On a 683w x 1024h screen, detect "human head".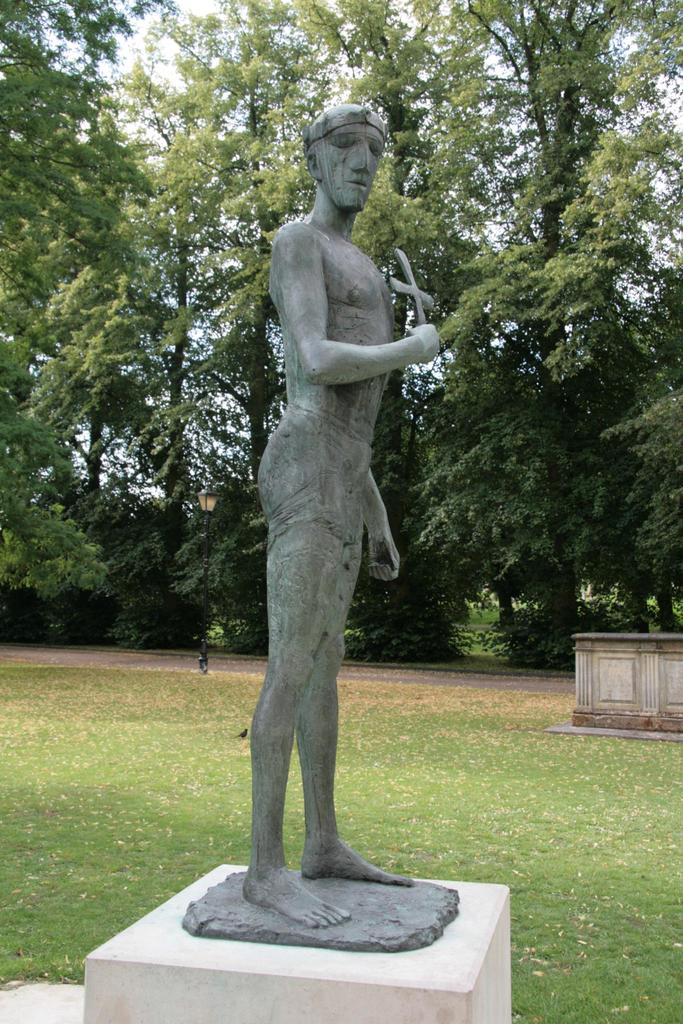
[left=294, top=100, right=400, bottom=226].
